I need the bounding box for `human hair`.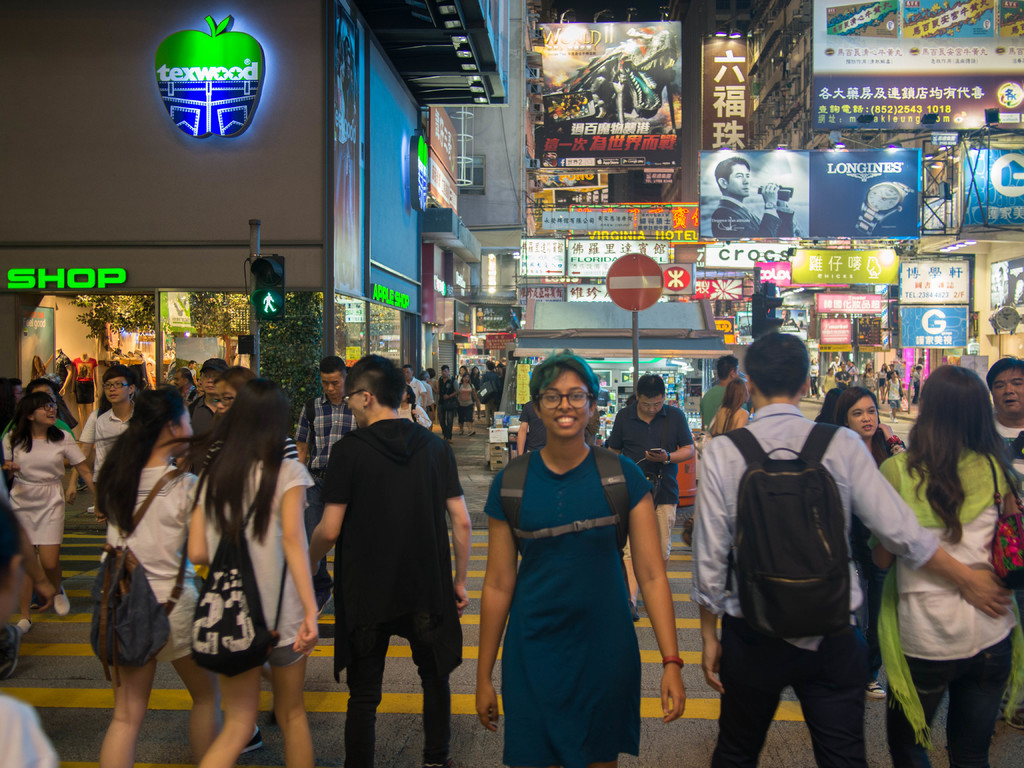
Here it is: <bbox>460, 372, 470, 382</bbox>.
